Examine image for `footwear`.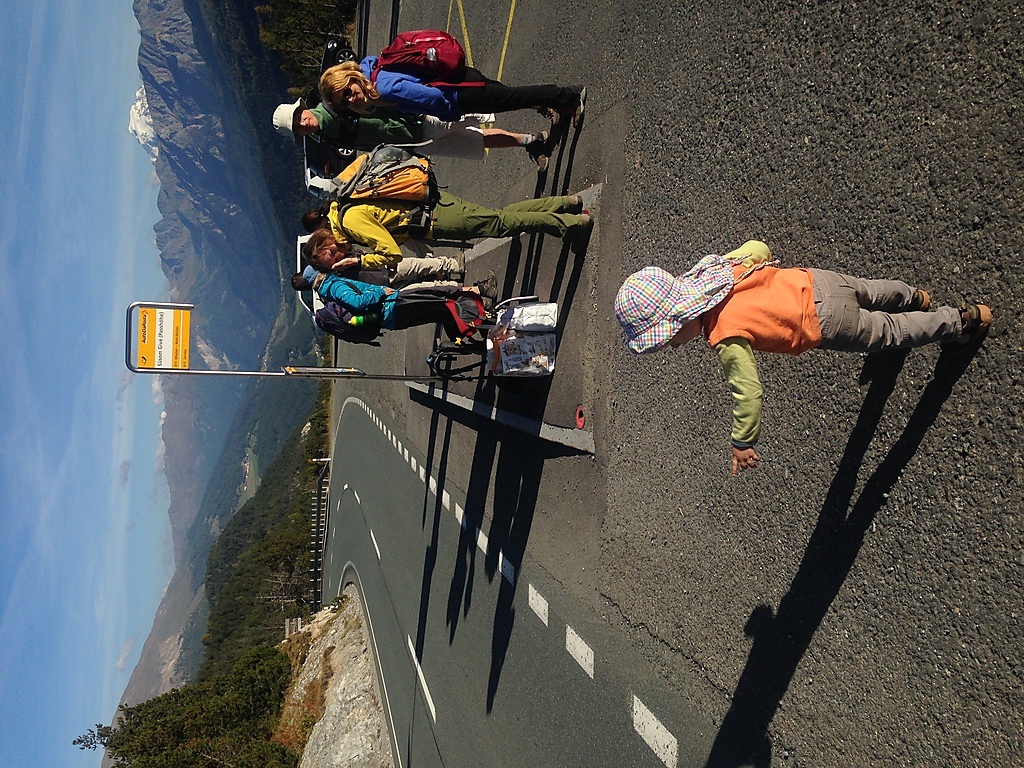
Examination result: box(912, 288, 932, 313).
